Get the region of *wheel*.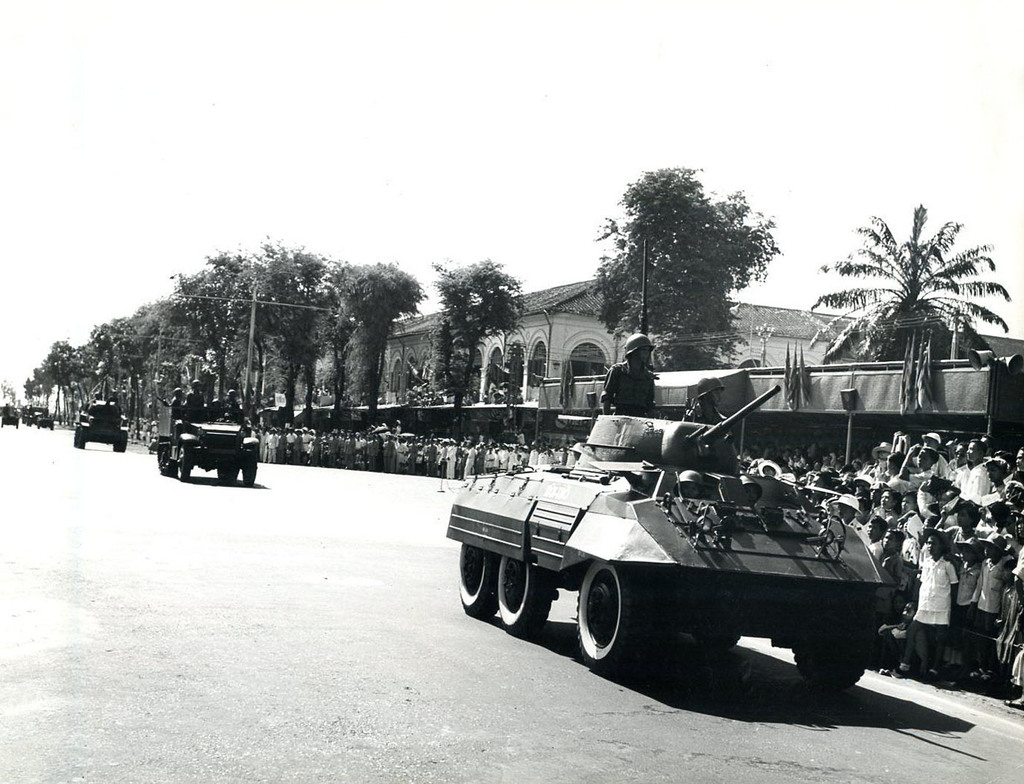
<box>240,453,255,485</box>.
